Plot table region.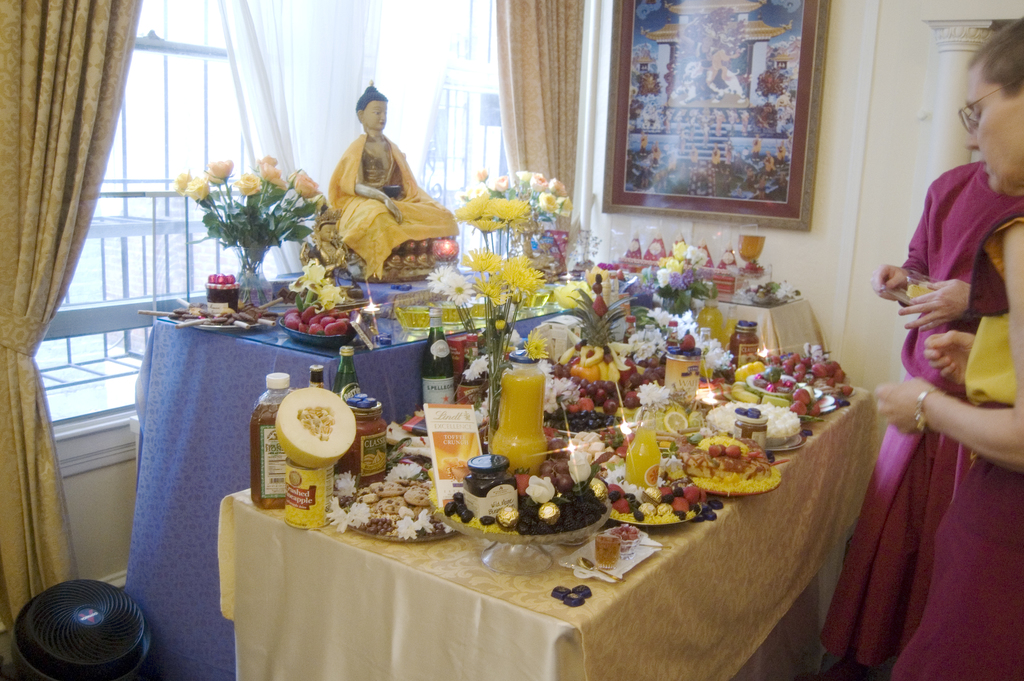
Plotted at 211, 376, 854, 667.
